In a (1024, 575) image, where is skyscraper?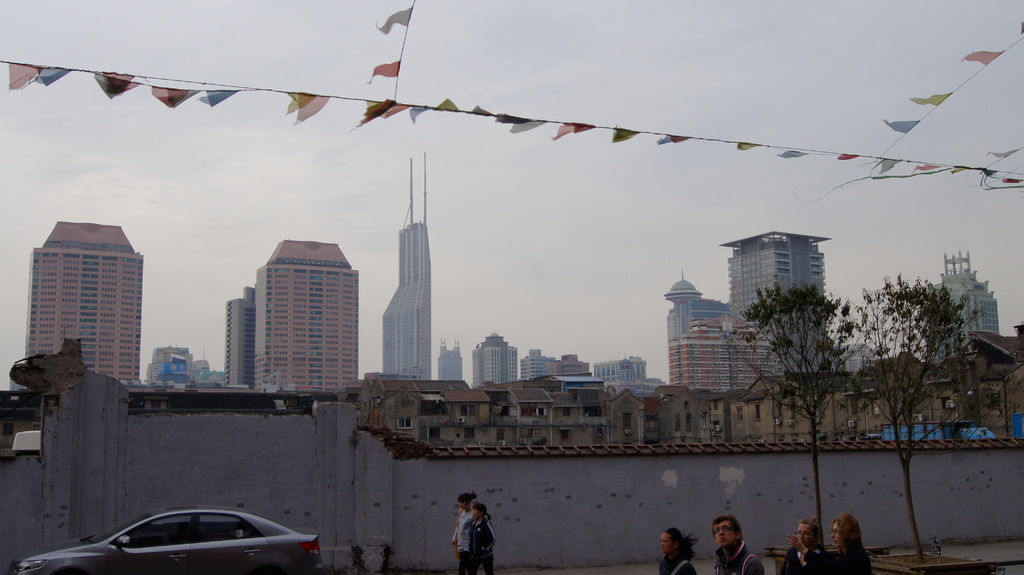
<box>665,279,732,343</box>.
